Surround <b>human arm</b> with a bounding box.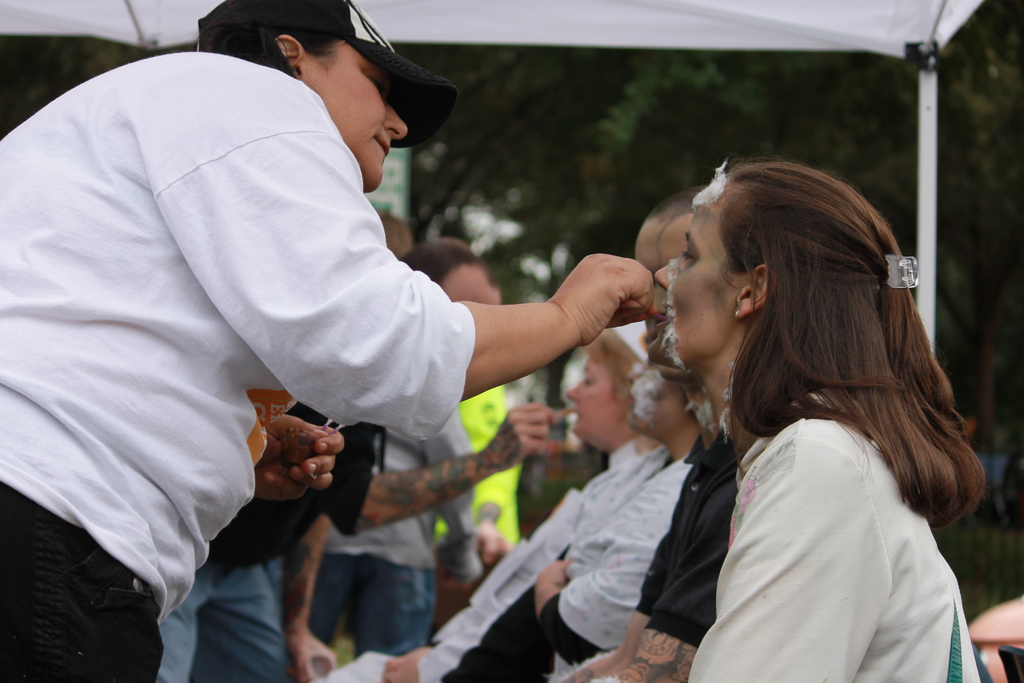
region(273, 512, 335, 682).
